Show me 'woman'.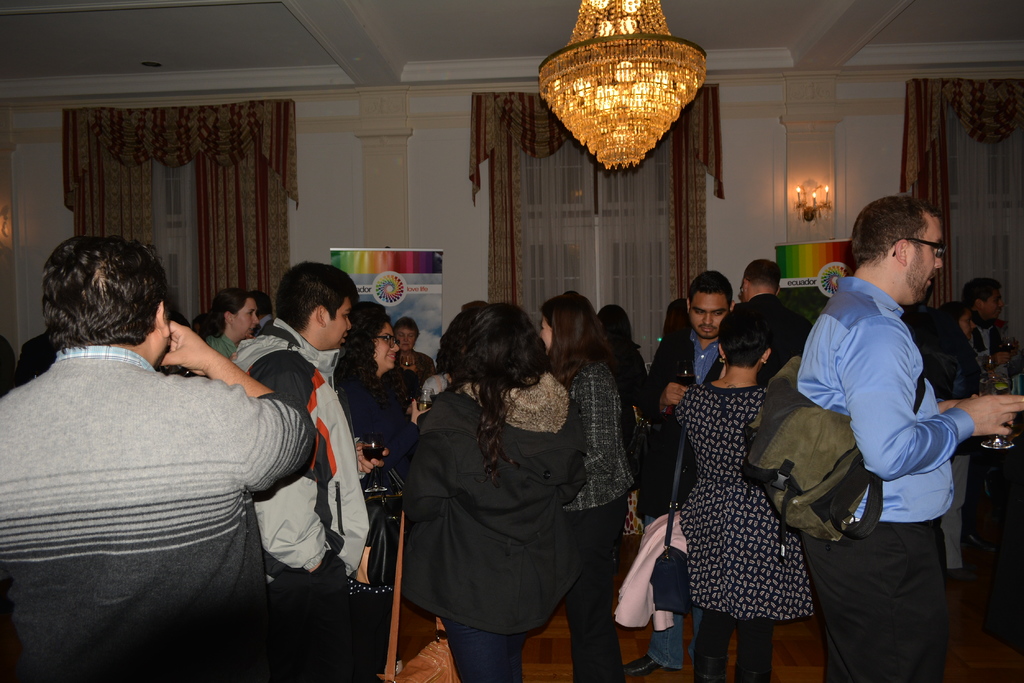
'woman' is here: {"left": 386, "top": 294, "right": 590, "bottom": 682}.
